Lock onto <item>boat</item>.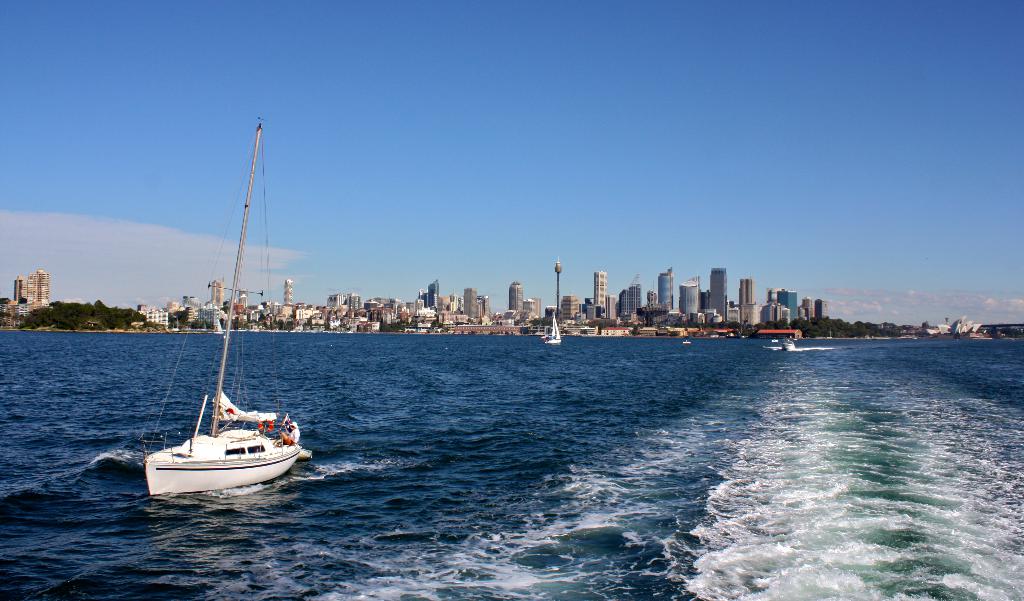
Locked: 680/339/693/346.
